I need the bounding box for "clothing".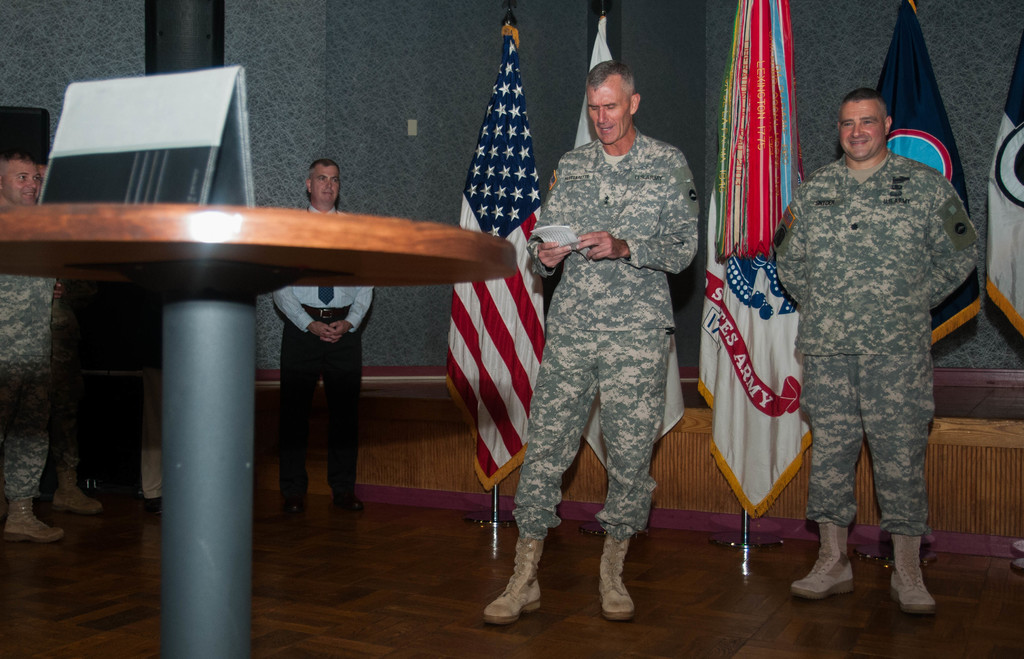
Here it is: [left=48, top=284, right=95, bottom=478].
